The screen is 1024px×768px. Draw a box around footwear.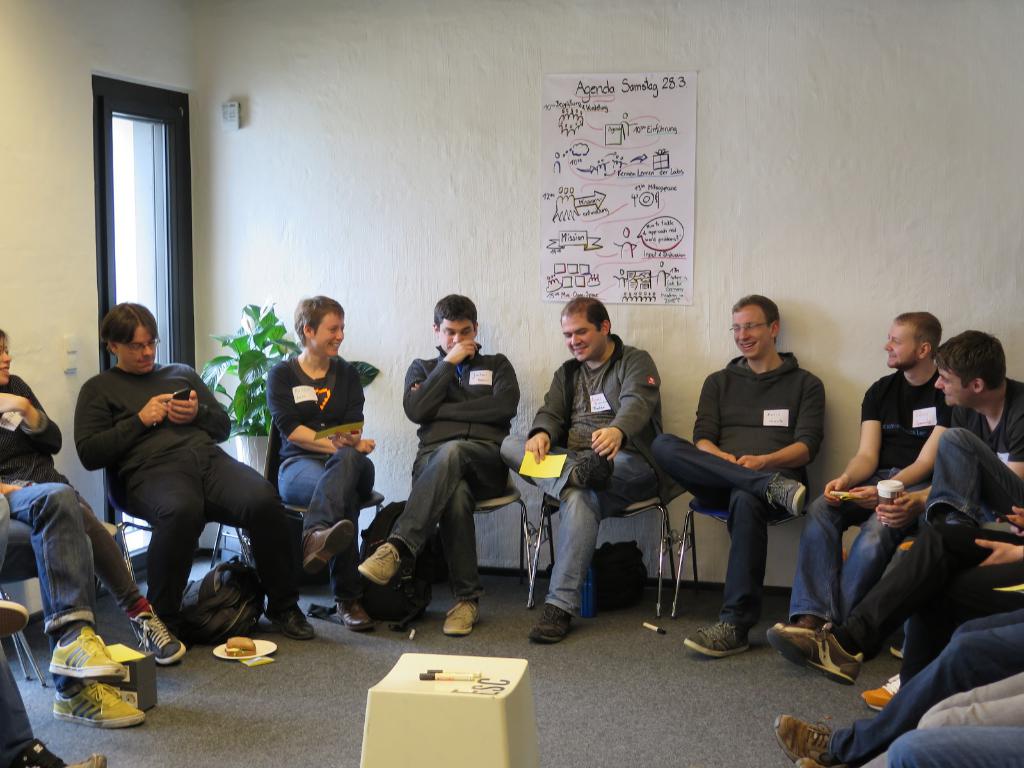
<box>266,591,313,637</box>.
